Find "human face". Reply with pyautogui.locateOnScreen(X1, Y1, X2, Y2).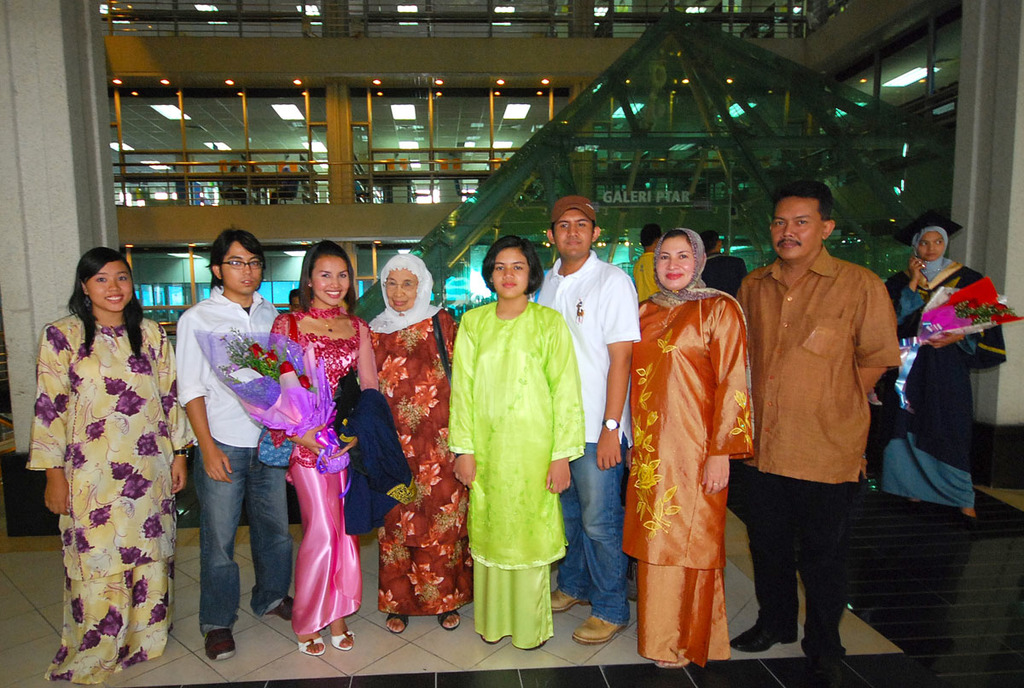
pyautogui.locateOnScreen(90, 258, 136, 311).
